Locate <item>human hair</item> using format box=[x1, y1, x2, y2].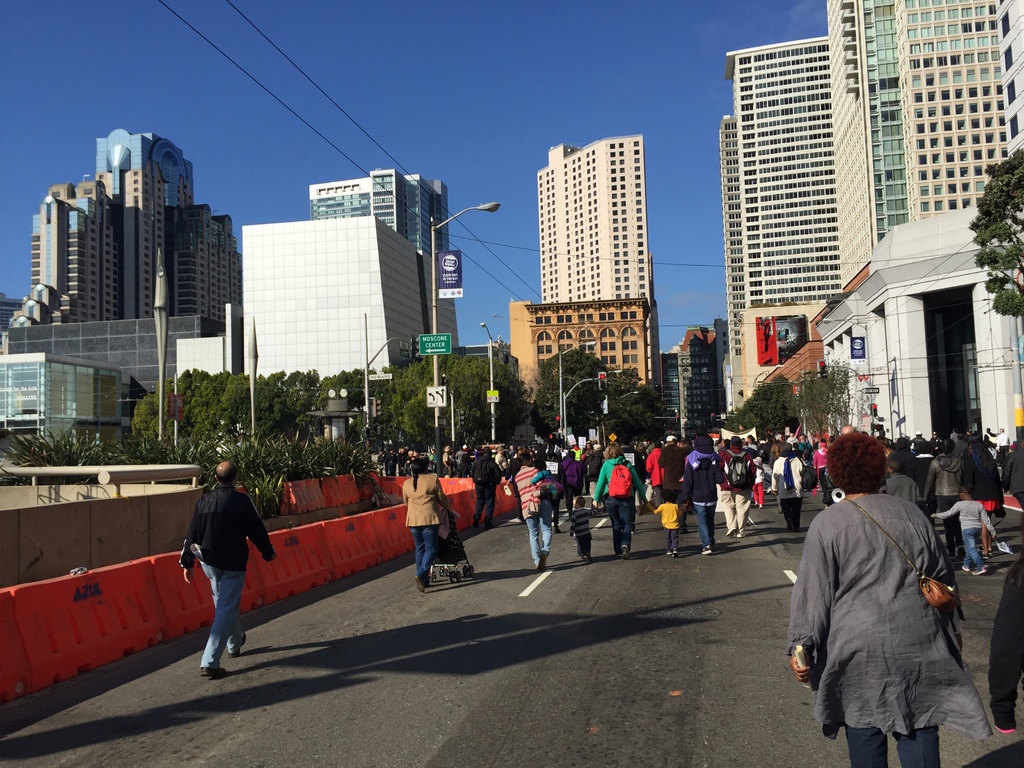
box=[412, 458, 429, 491].
